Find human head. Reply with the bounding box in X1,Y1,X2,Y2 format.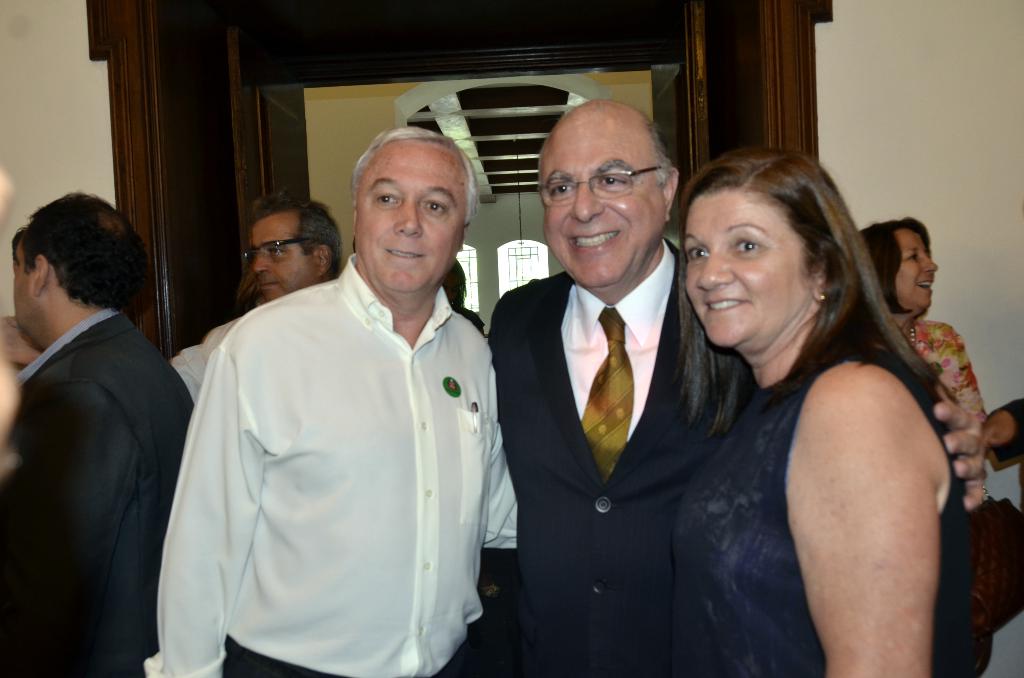
10,191,150,349.
